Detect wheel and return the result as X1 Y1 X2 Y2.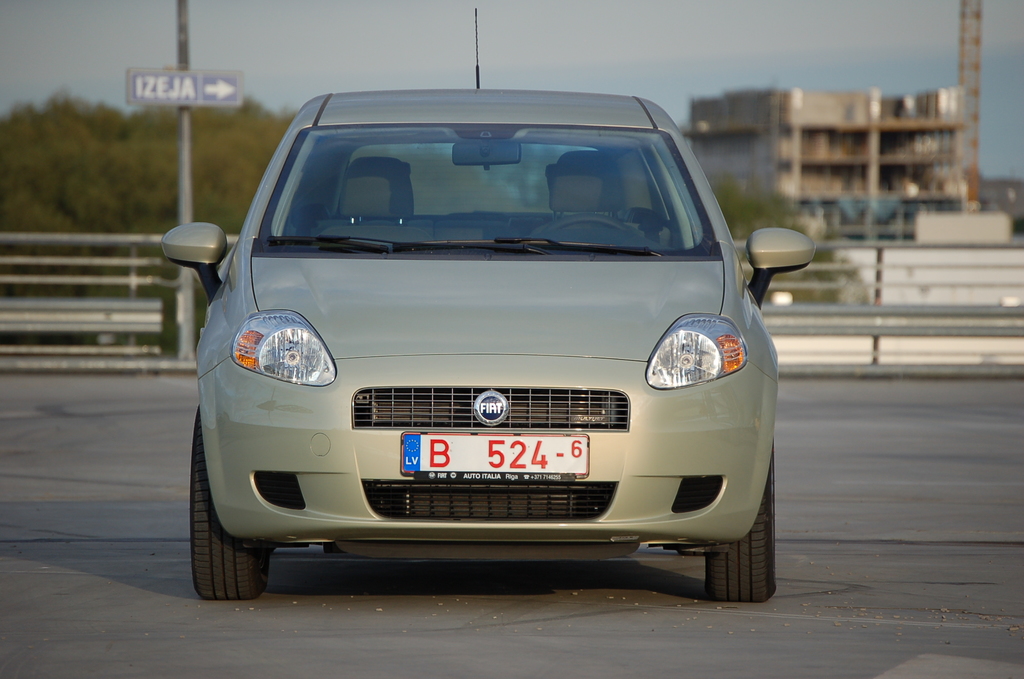
539 213 640 234.
